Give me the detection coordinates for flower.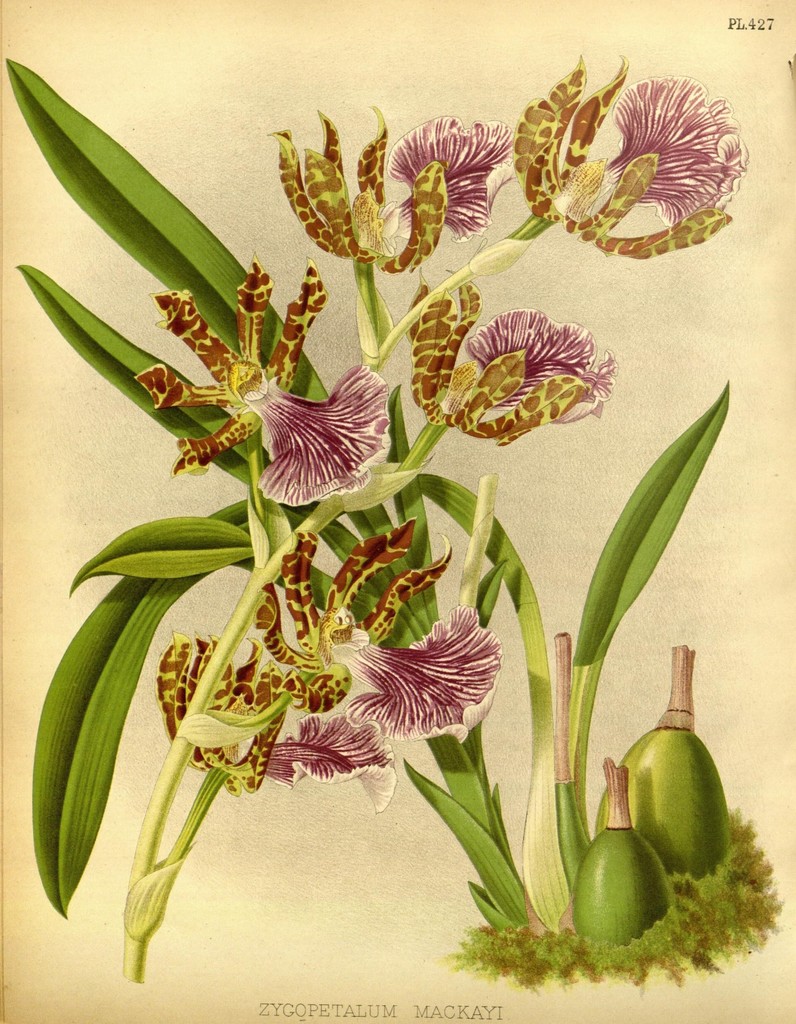
[left=511, top=41, right=749, bottom=248].
